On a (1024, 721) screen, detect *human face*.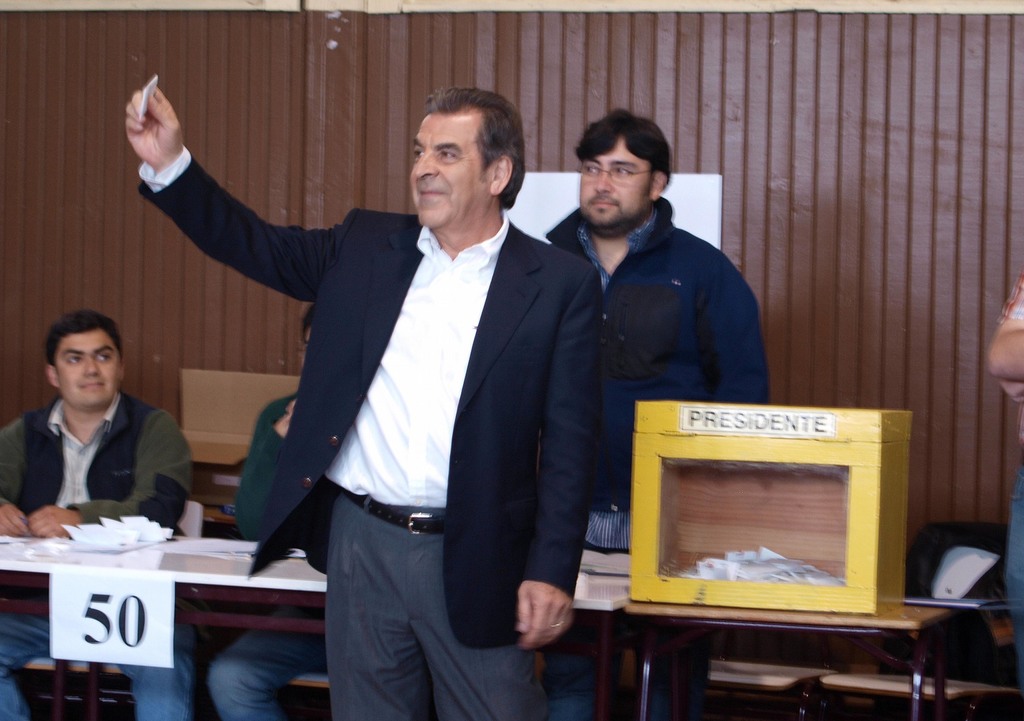
[x1=412, y1=106, x2=498, y2=233].
